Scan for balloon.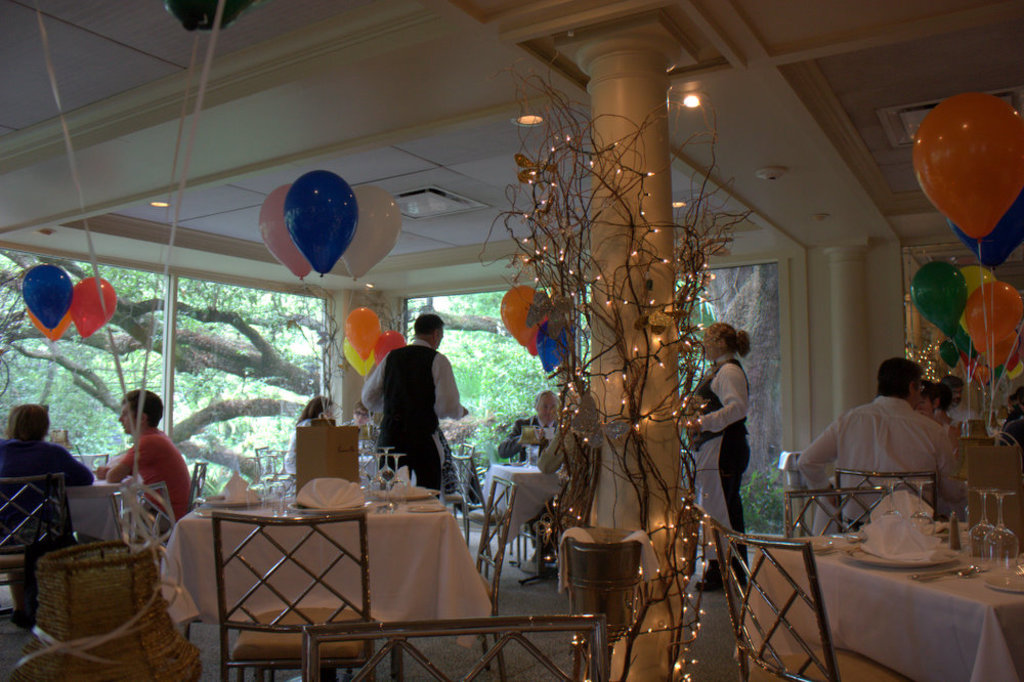
Scan result: bbox(72, 279, 120, 345).
